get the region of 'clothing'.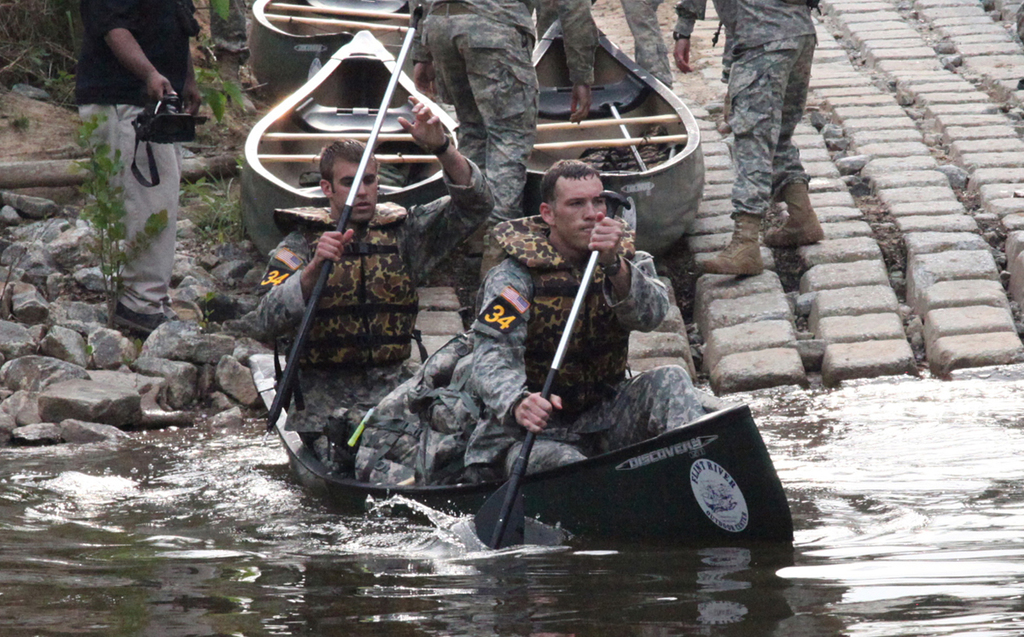
<box>474,207,703,475</box>.
